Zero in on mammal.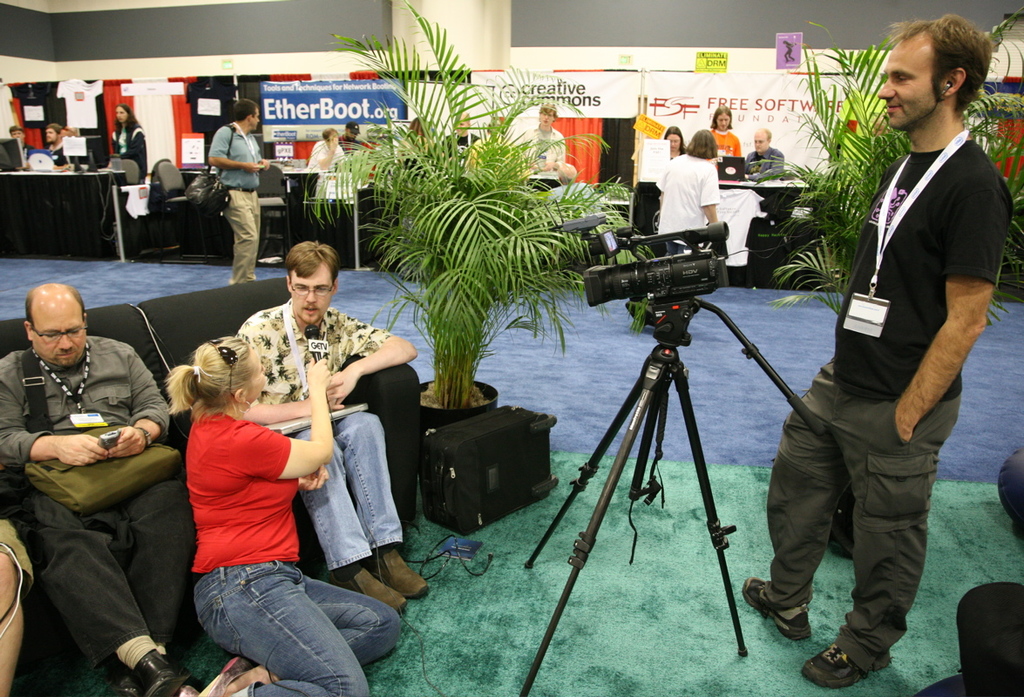
Zeroed in: {"left": 651, "top": 129, "right": 722, "bottom": 251}.
